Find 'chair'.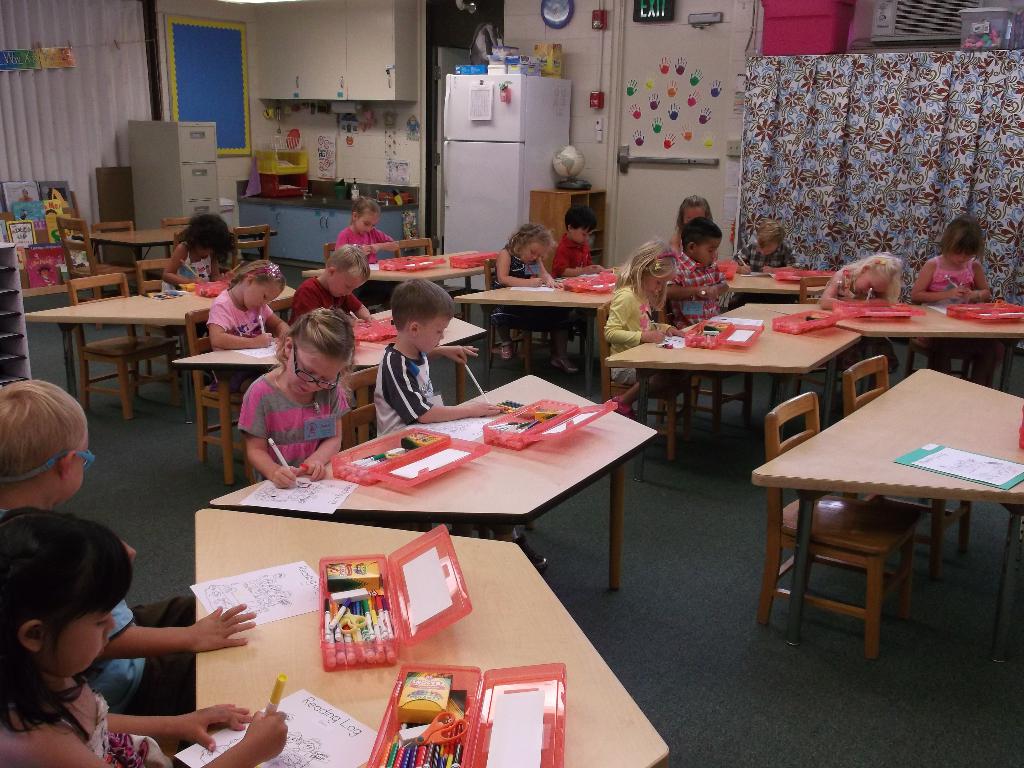
164 214 200 256.
